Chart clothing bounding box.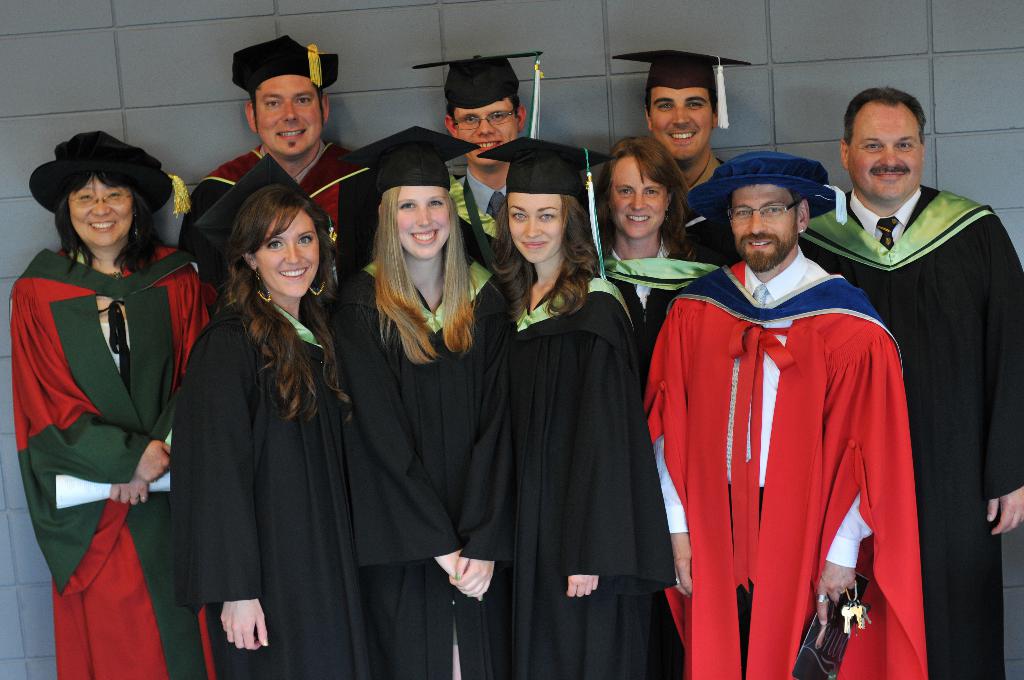
Charted: bbox=(453, 155, 523, 271).
